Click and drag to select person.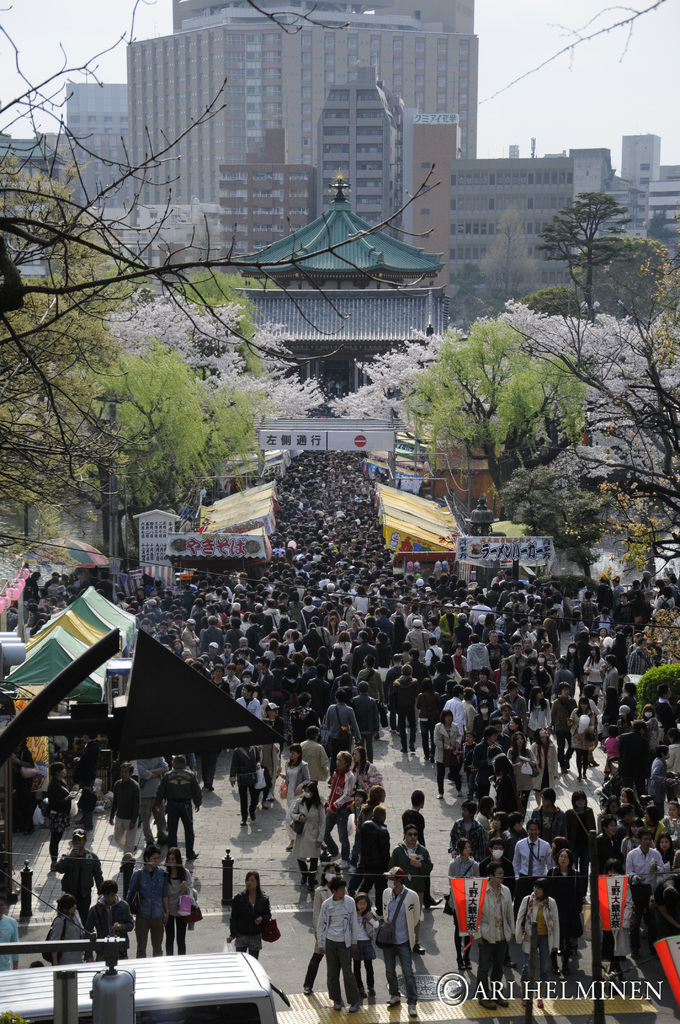
Selection: crop(572, 694, 591, 779).
